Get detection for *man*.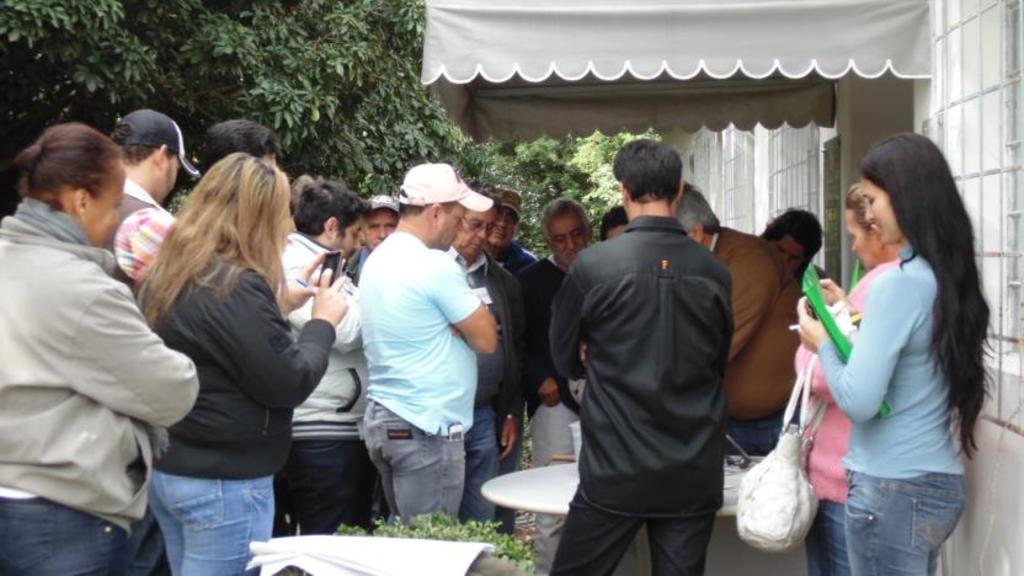
Detection: box(356, 161, 497, 522).
